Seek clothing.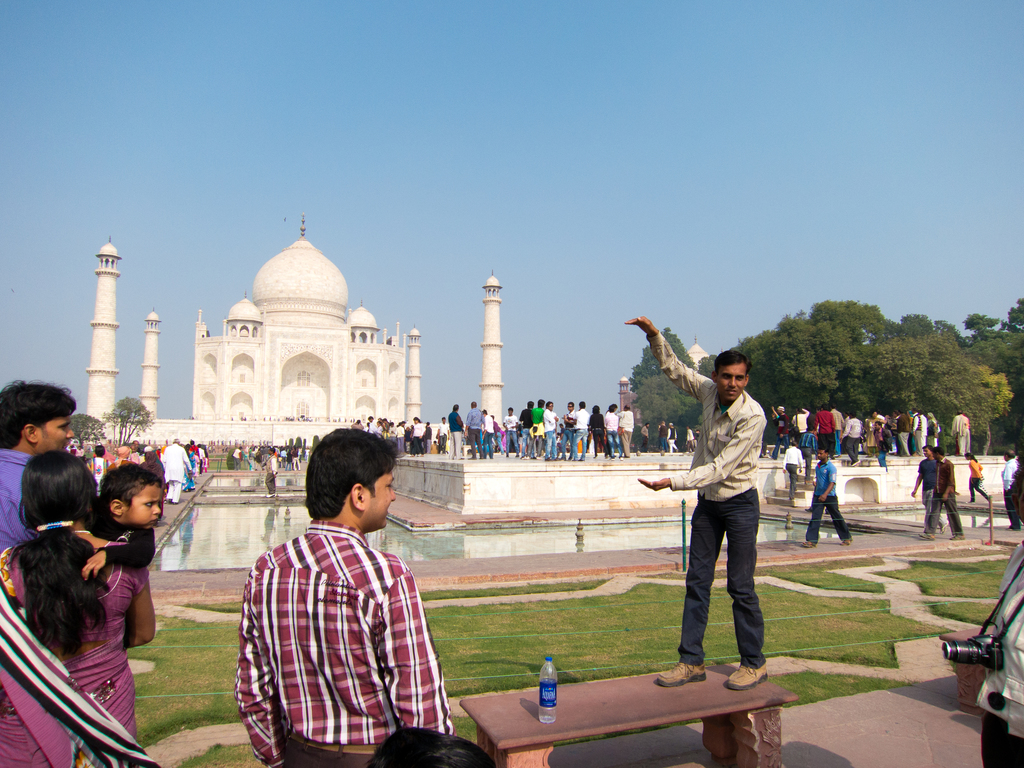
region(921, 449, 961, 539).
